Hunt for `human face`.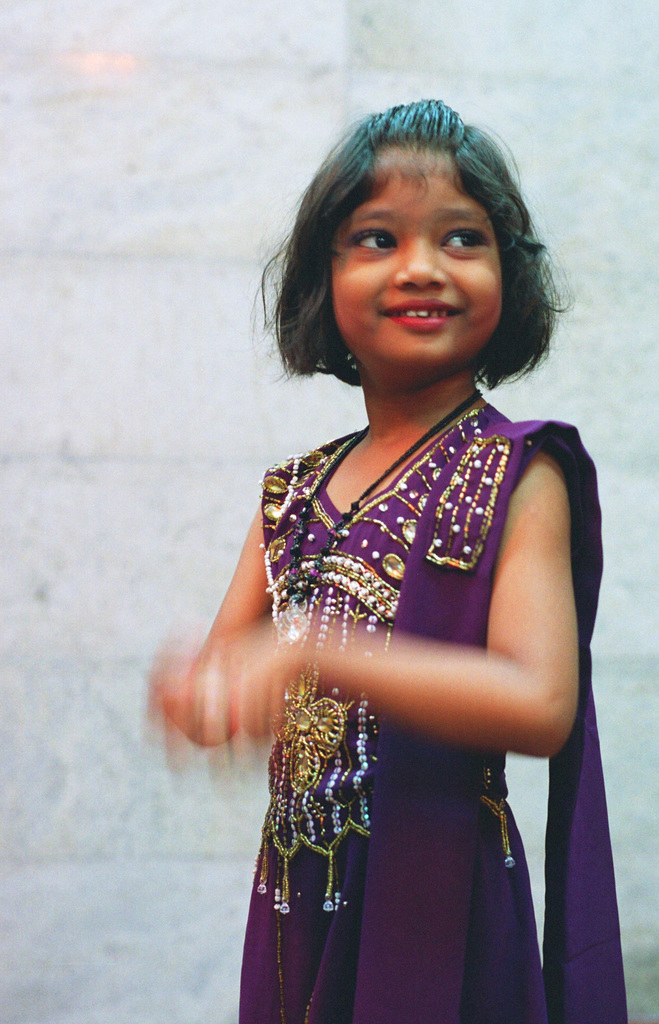
Hunted down at (left=319, top=156, right=517, bottom=365).
